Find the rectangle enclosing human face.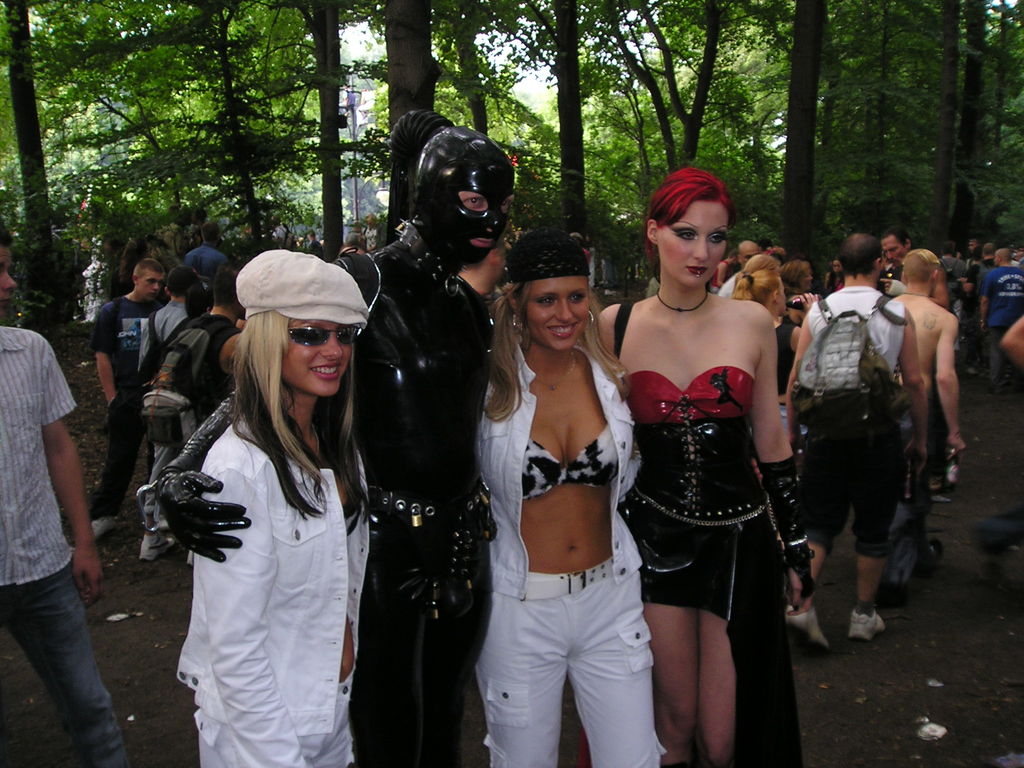
{"left": 449, "top": 175, "right": 521, "bottom": 267}.
